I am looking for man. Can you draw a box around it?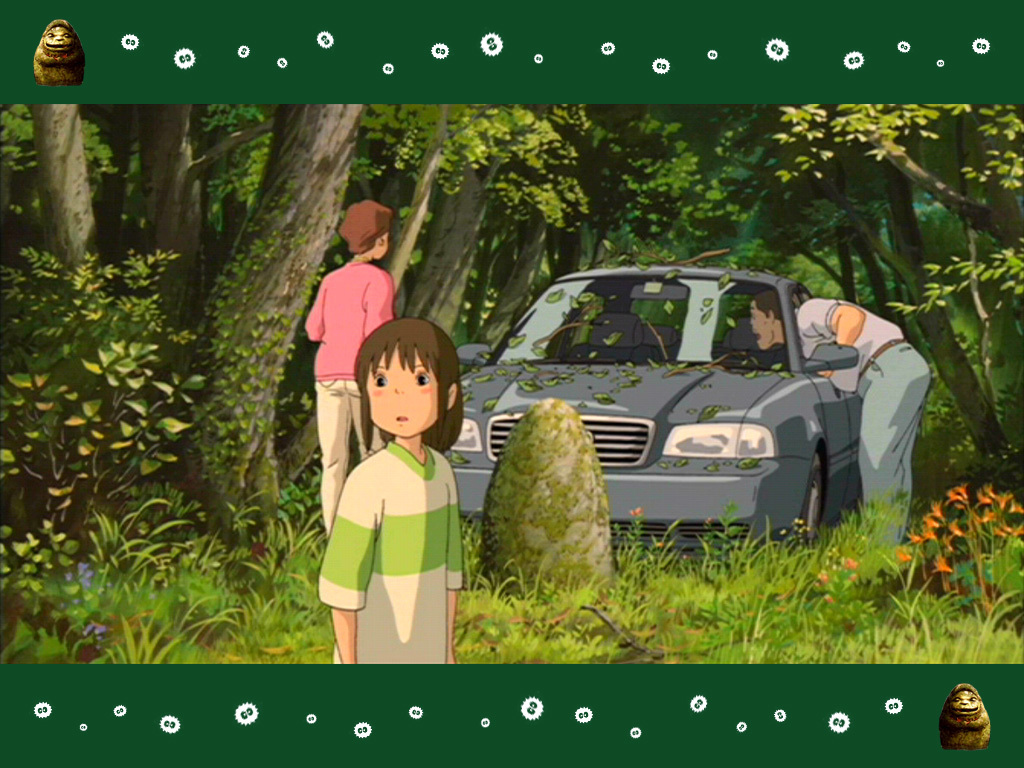
Sure, the bounding box is (left=746, top=290, right=932, bottom=551).
